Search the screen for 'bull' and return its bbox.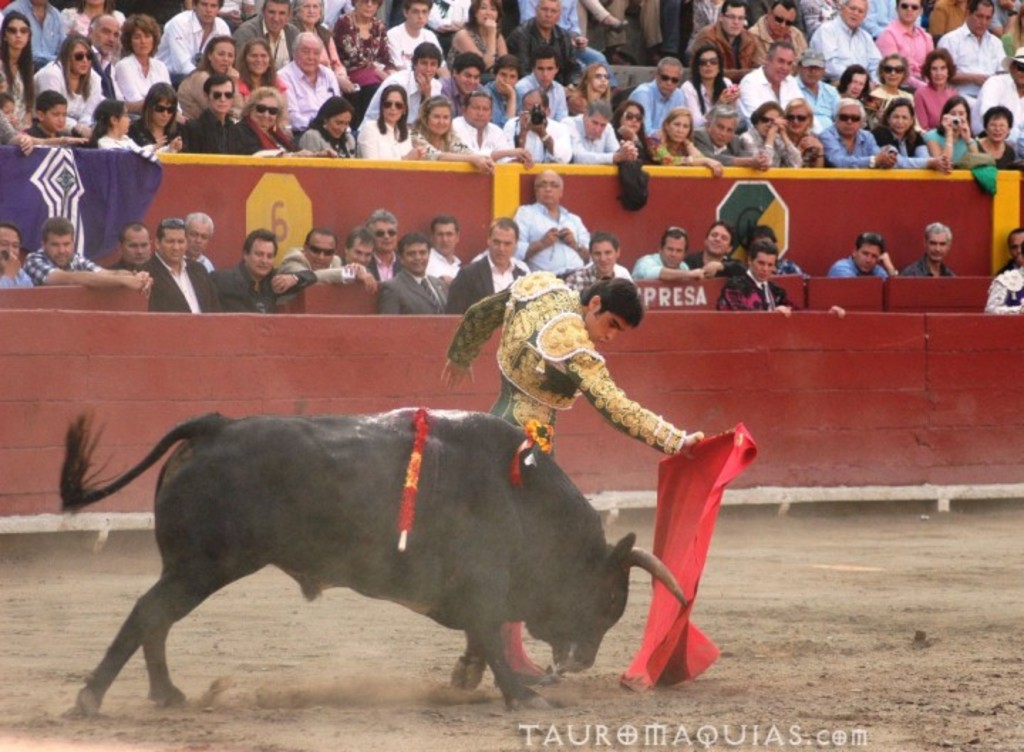
Found: 54, 402, 686, 715.
